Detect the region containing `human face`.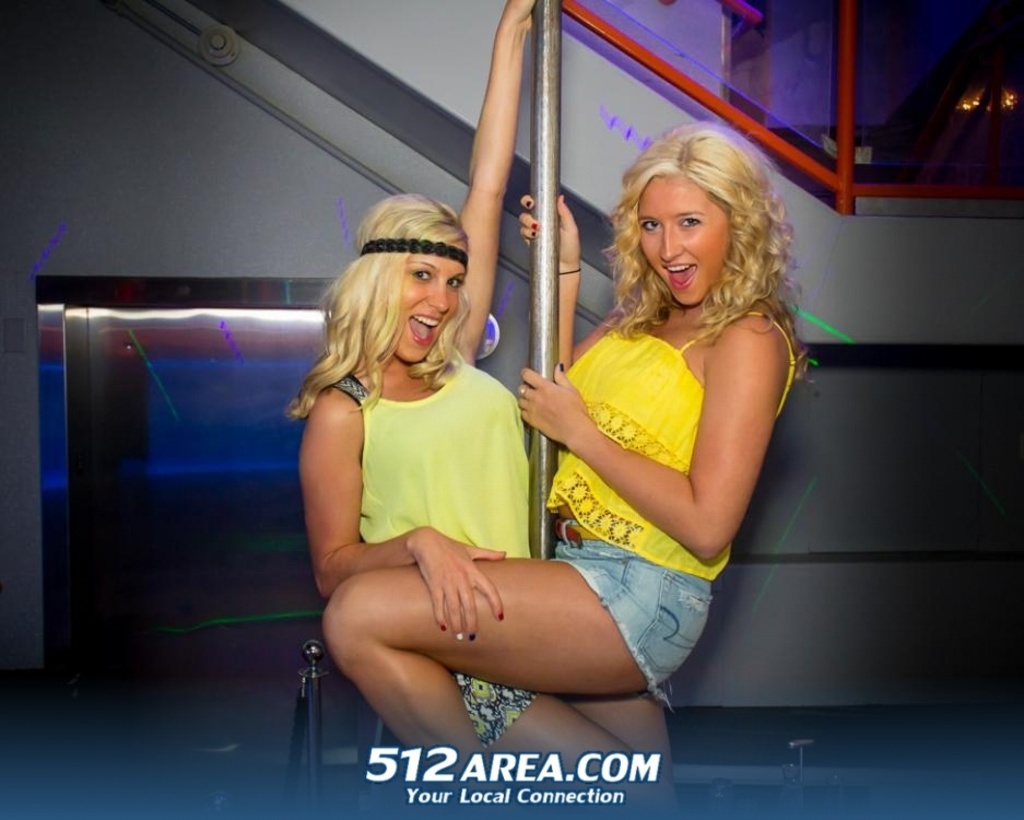
box(636, 178, 731, 305).
